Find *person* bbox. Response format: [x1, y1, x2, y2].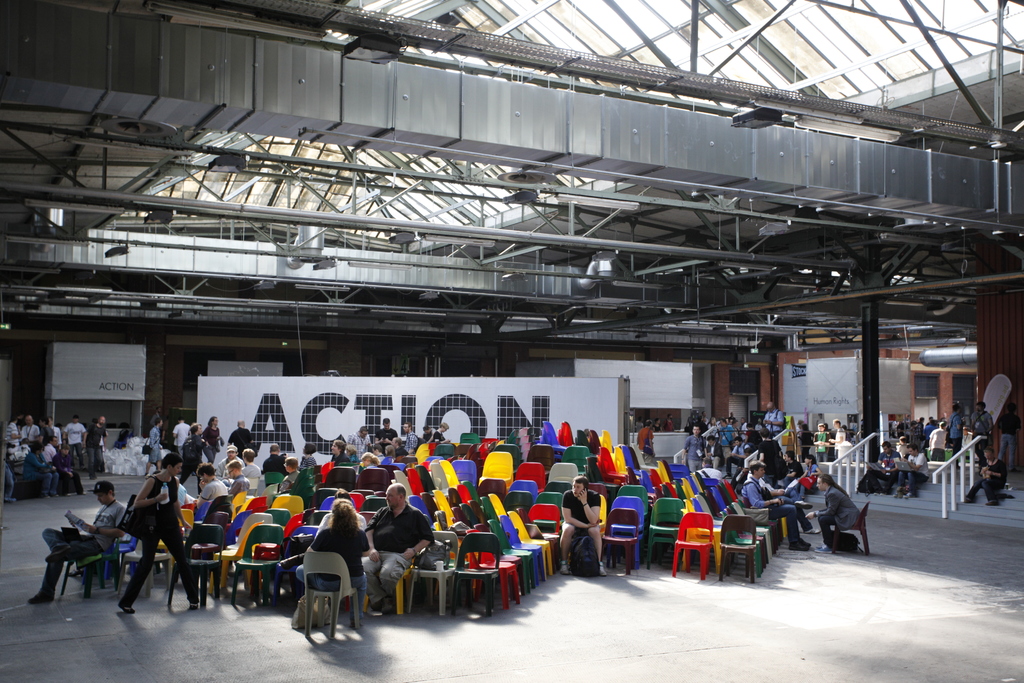
[149, 407, 159, 431].
